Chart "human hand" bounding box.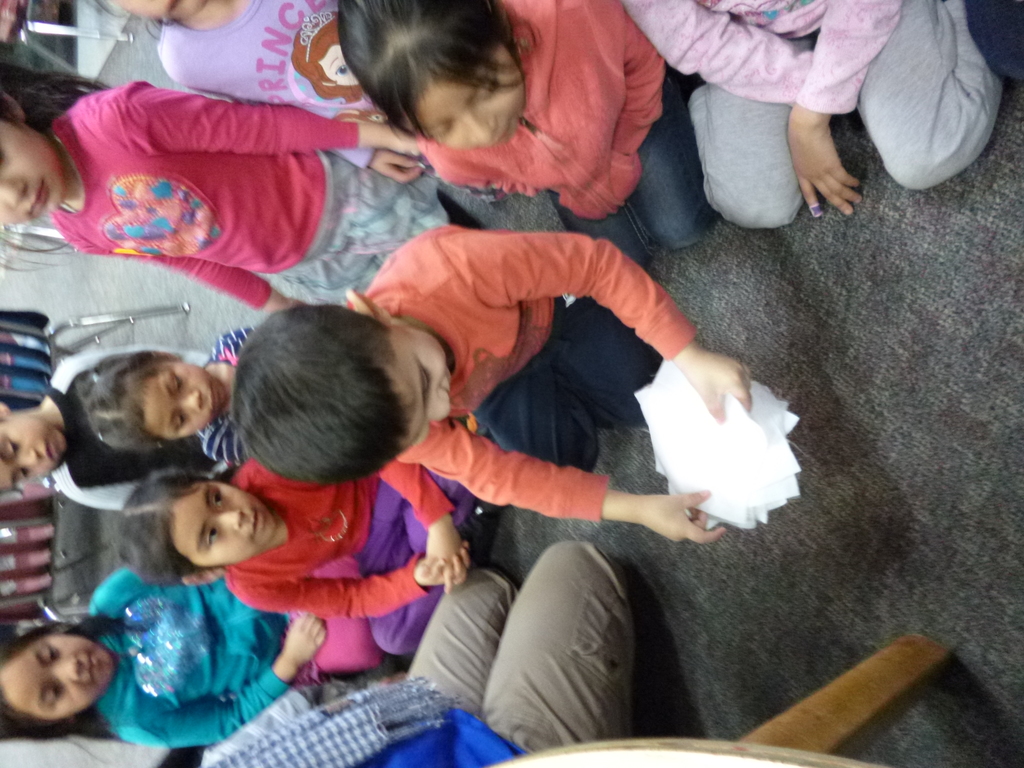
Charted: bbox(280, 612, 329, 667).
